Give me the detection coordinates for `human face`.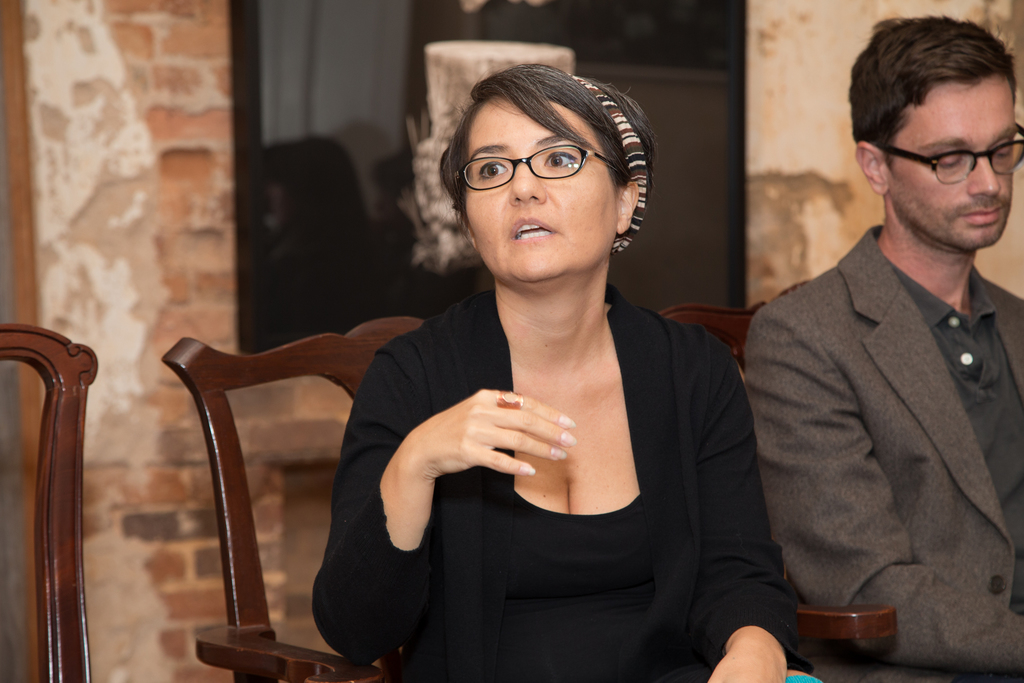
897 71 1017 250.
